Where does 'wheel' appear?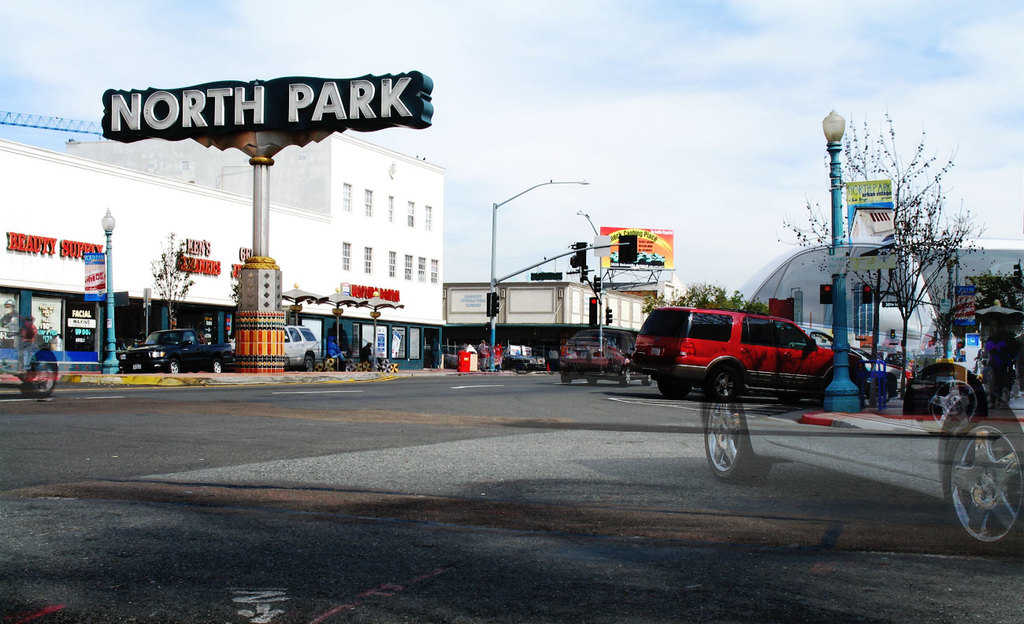
Appears at [left=212, top=358, right=224, bottom=373].
